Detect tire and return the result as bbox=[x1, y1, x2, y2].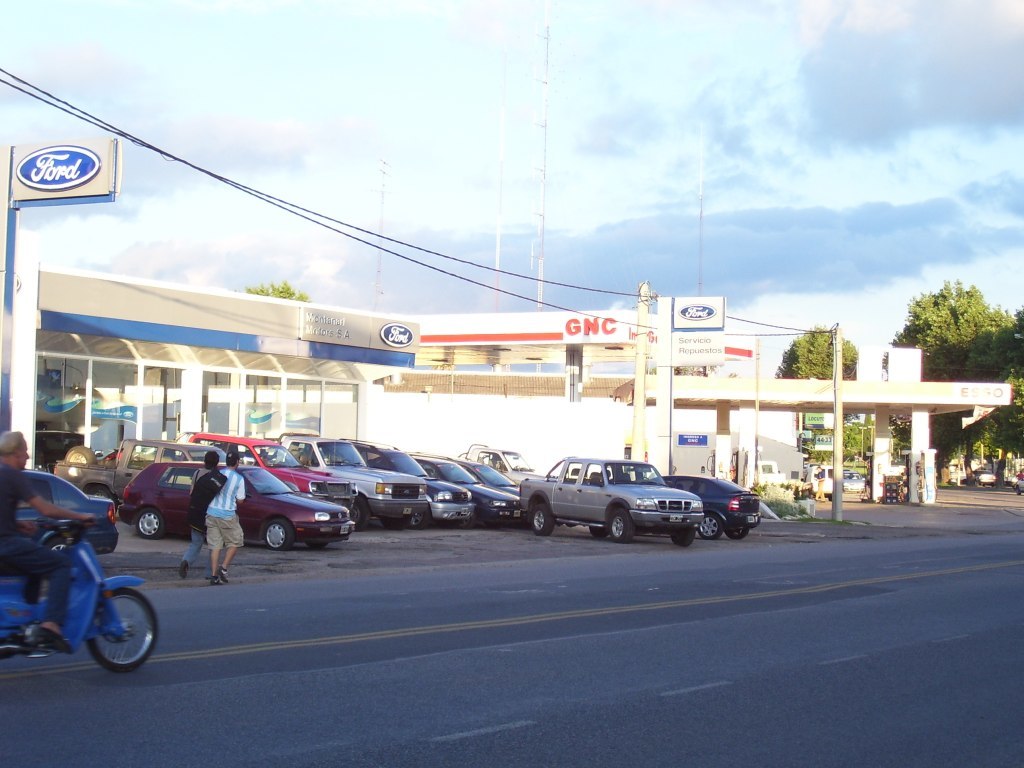
bbox=[526, 498, 557, 541].
